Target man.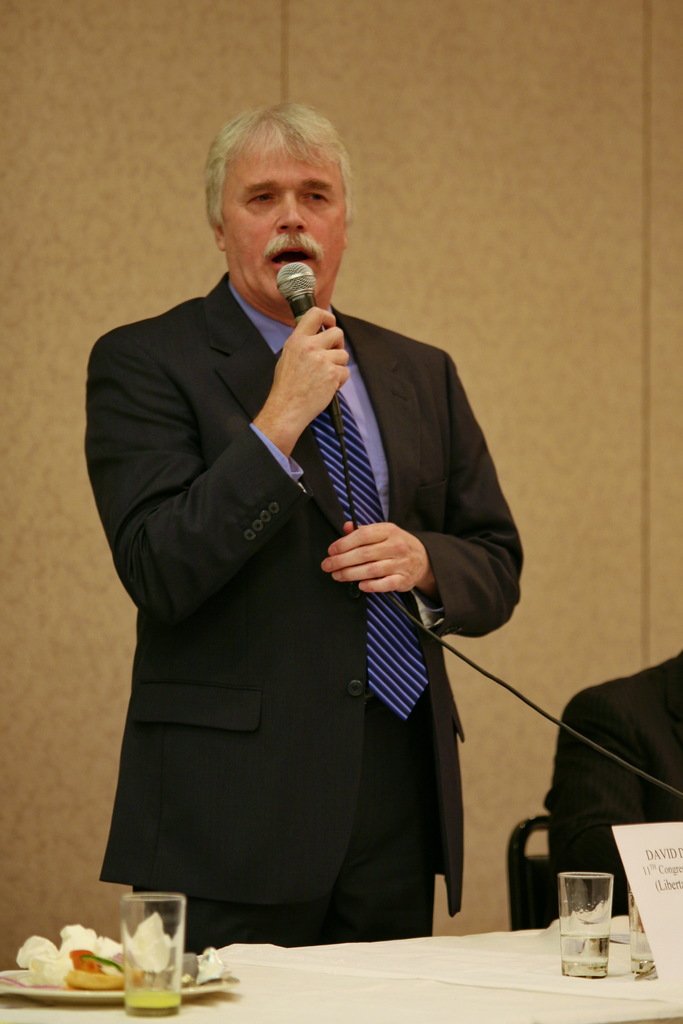
Target region: bbox(88, 124, 536, 955).
